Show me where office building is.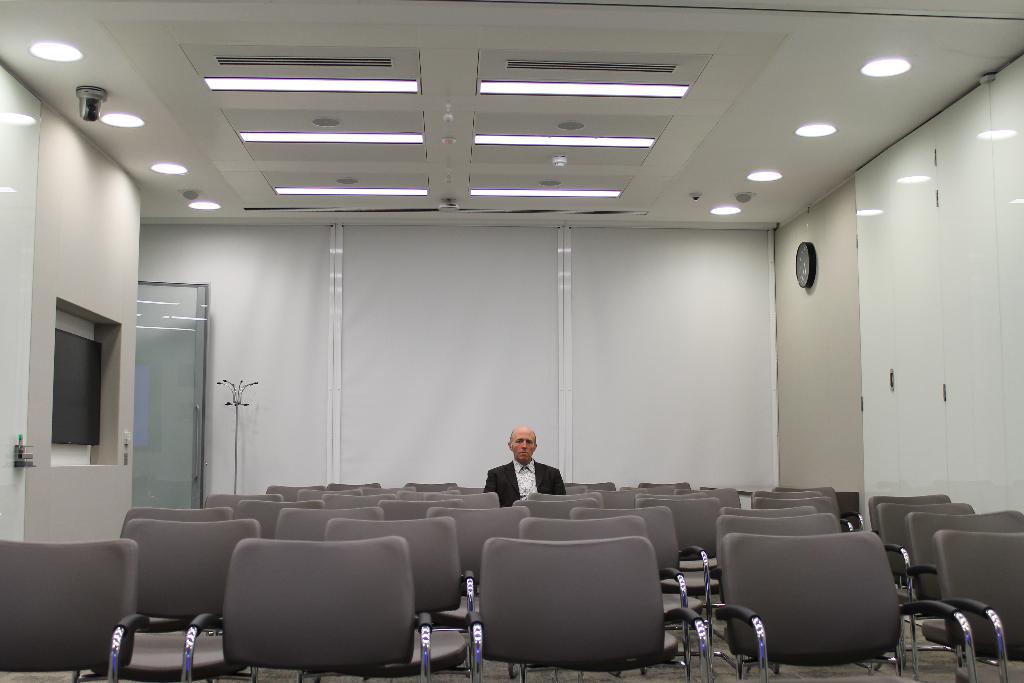
office building is at <region>0, 0, 1023, 682</region>.
